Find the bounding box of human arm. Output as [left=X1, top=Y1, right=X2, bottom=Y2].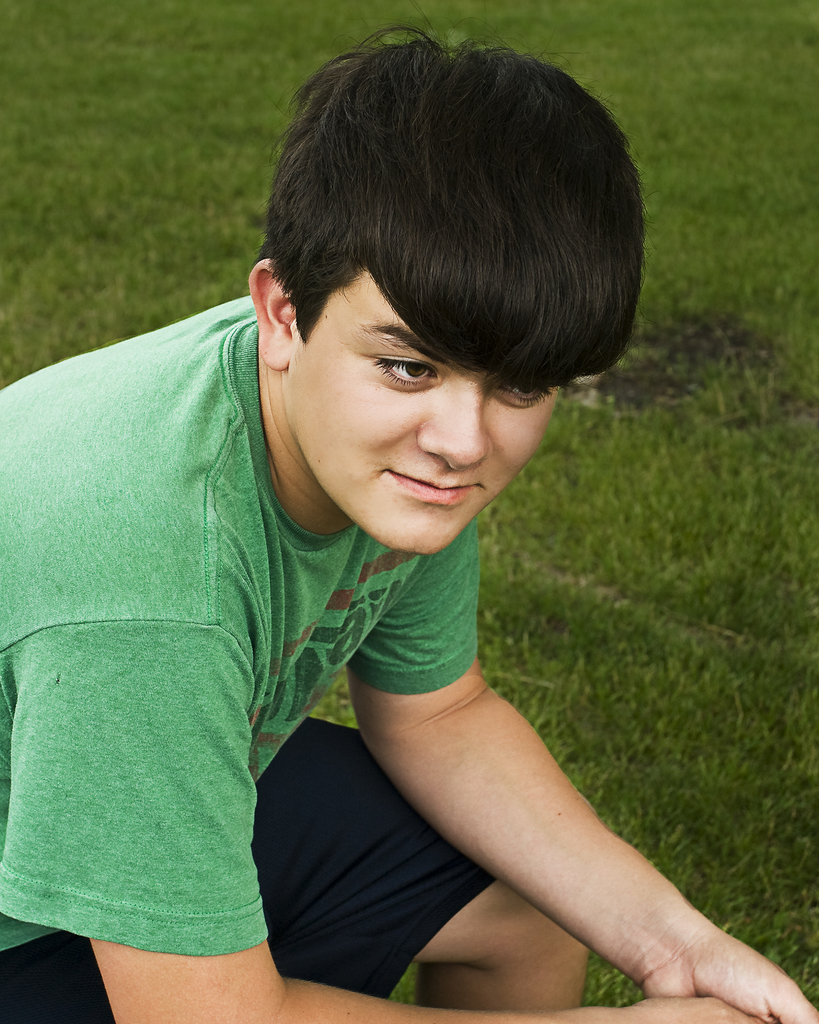
[left=0, top=625, right=765, bottom=1023].
